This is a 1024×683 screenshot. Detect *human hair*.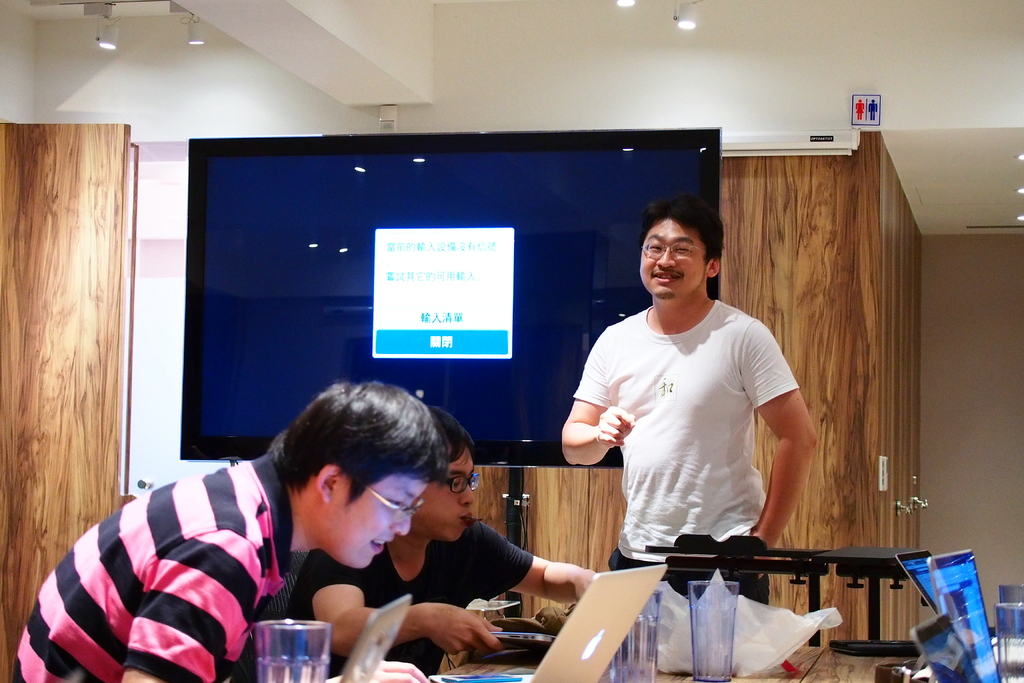
[x1=420, y1=399, x2=465, y2=486].
